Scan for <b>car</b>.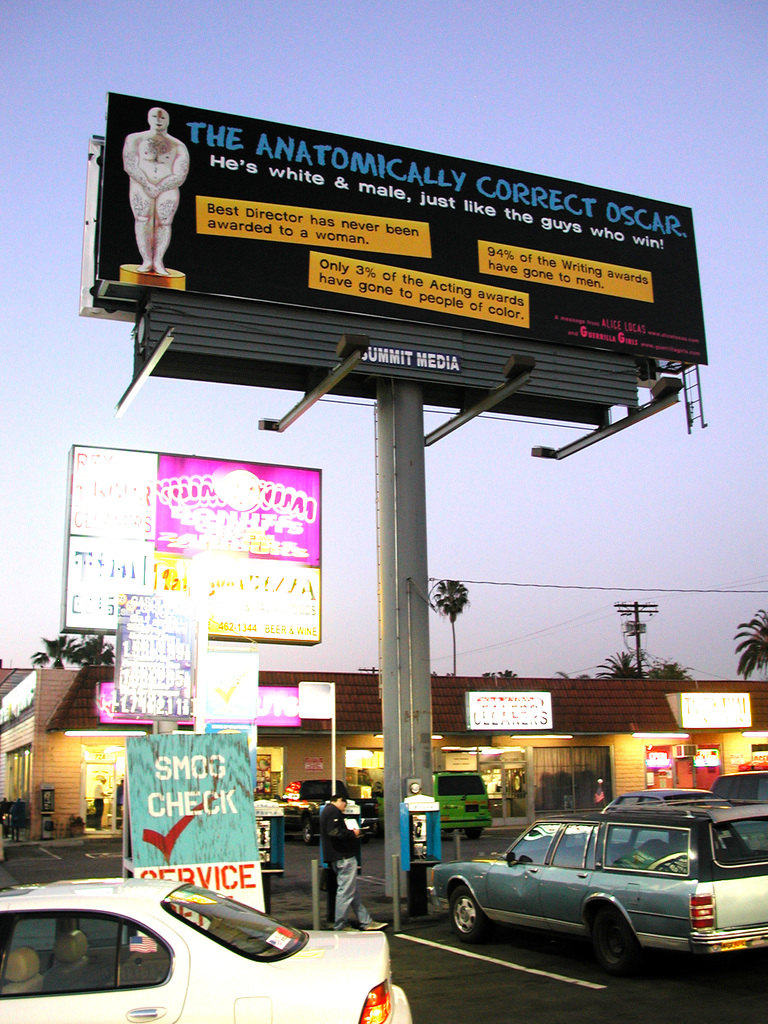
Scan result: crop(604, 786, 717, 814).
